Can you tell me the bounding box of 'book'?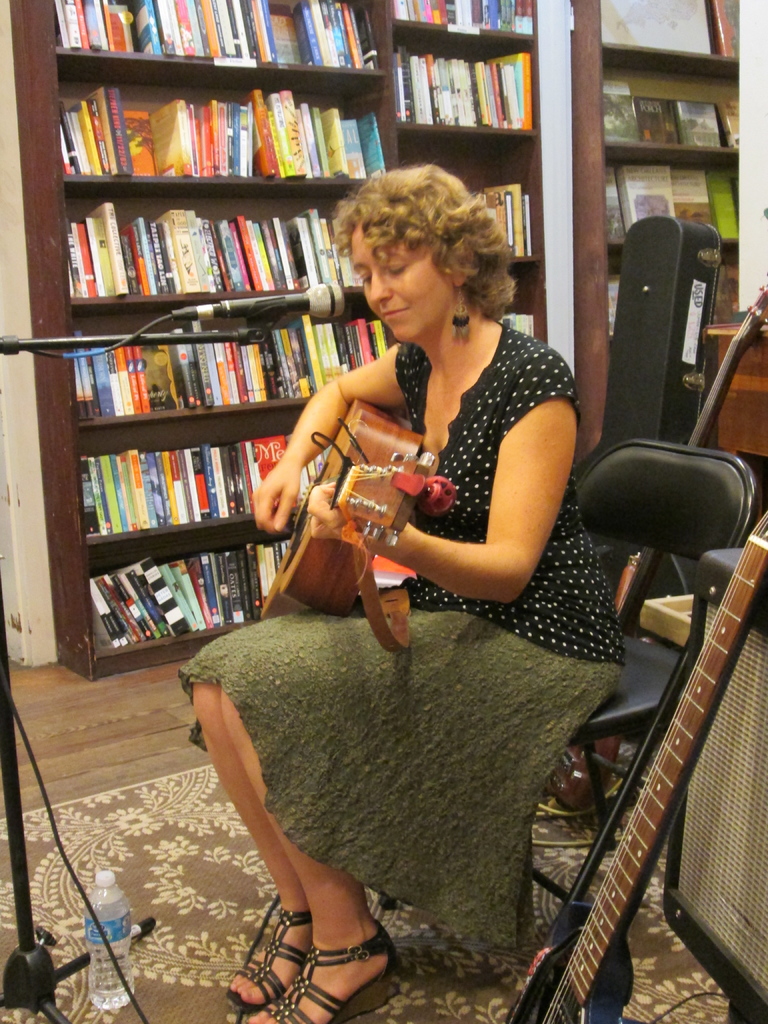
BBox(596, 0, 739, 57).
